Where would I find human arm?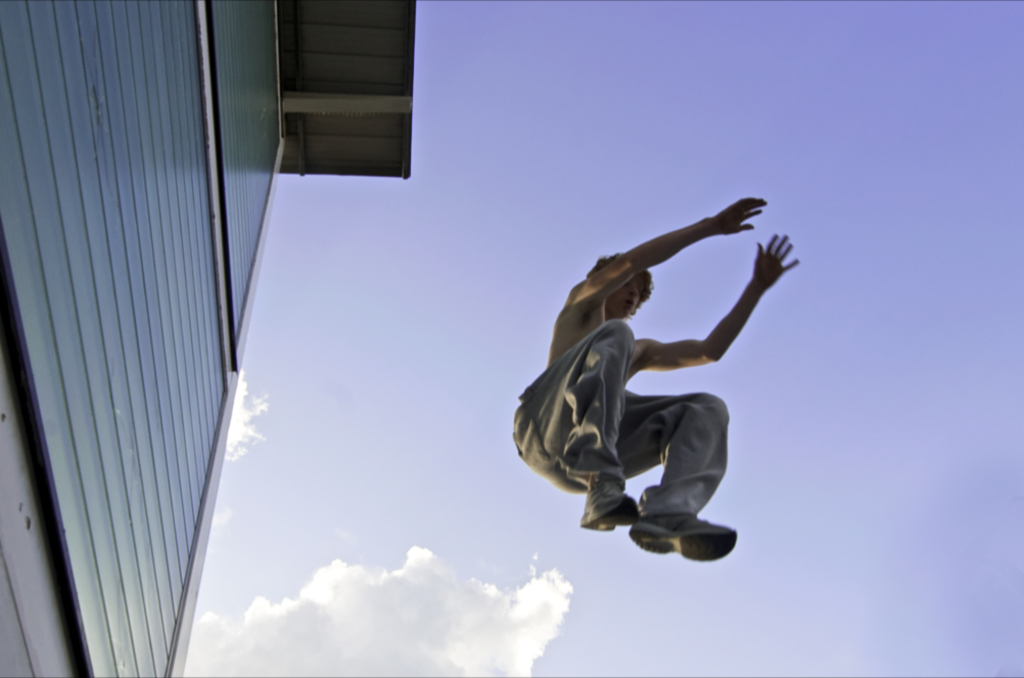
At 570 184 771 302.
